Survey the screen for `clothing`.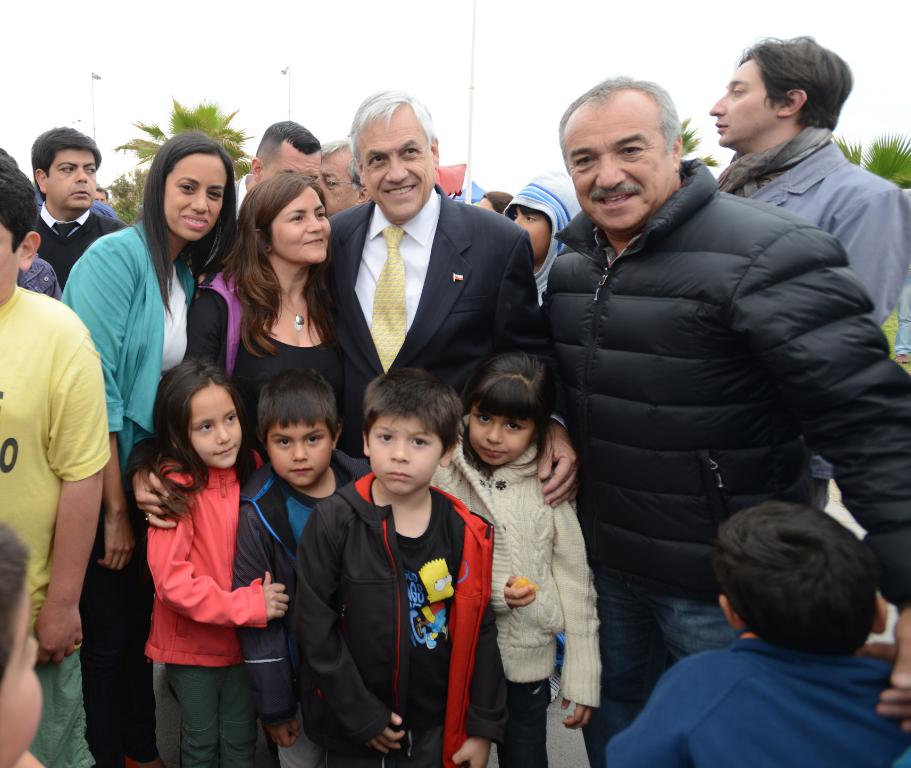
Survey found: 294, 191, 543, 446.
